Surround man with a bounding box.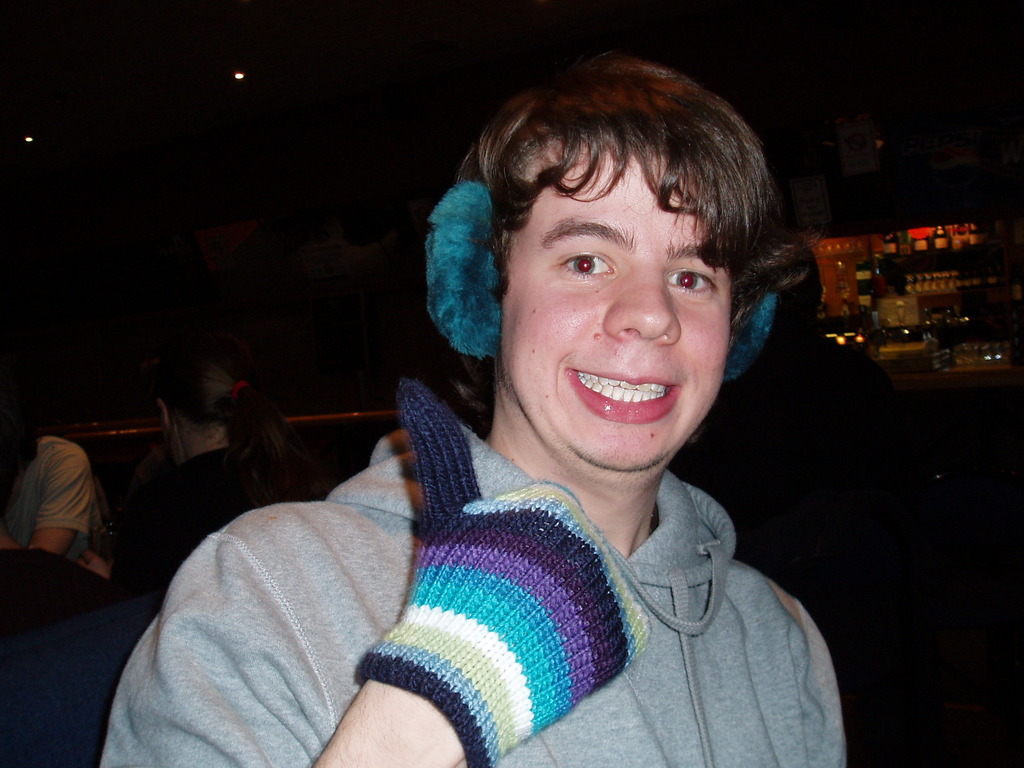
bbox(0, 404, 110, 582).
